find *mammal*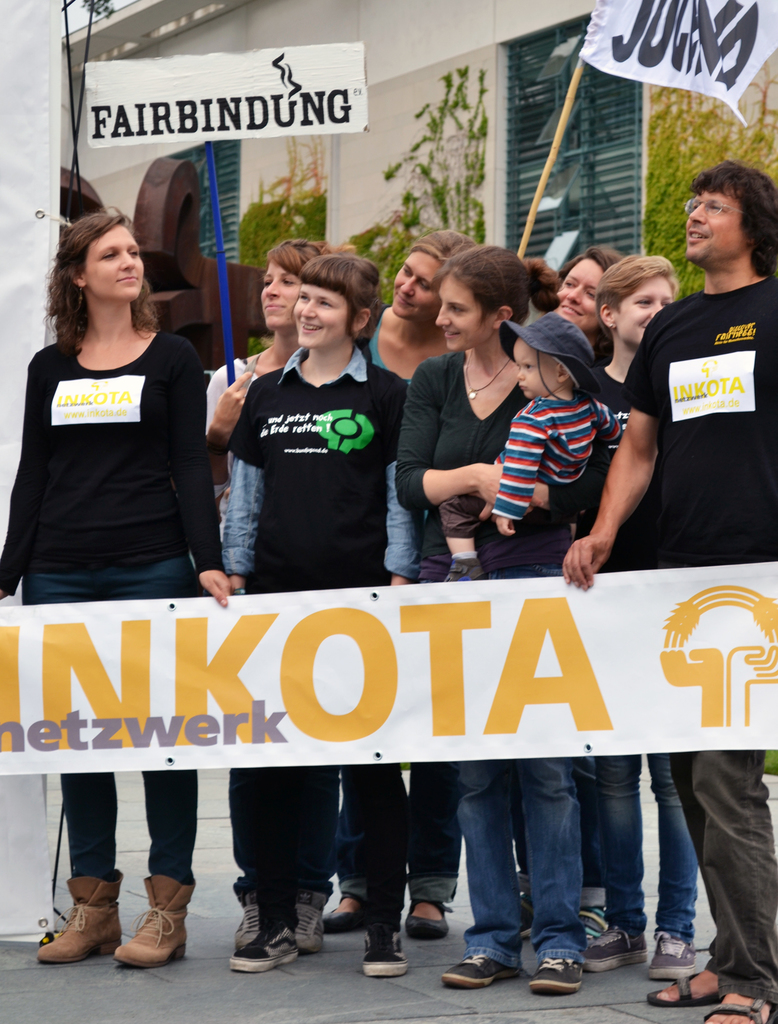
box=[322, 226, 489, 947]
